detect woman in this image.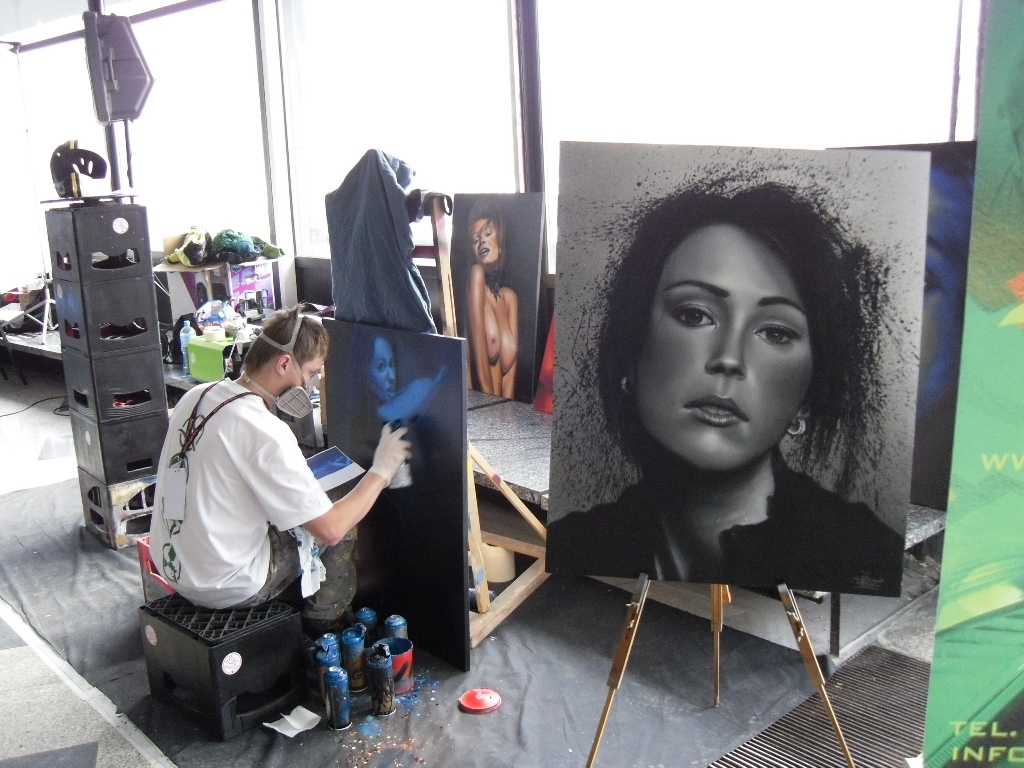
Detection: rect(324, 332, 500, 662).
